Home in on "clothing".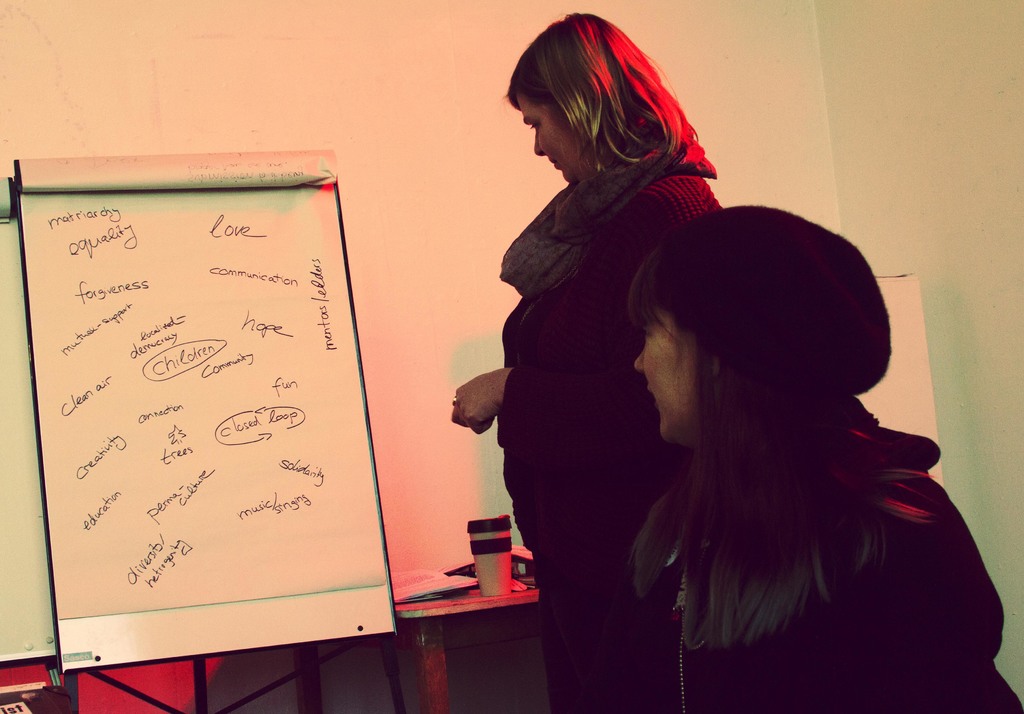
Homed in at 653/424/1023/713.
